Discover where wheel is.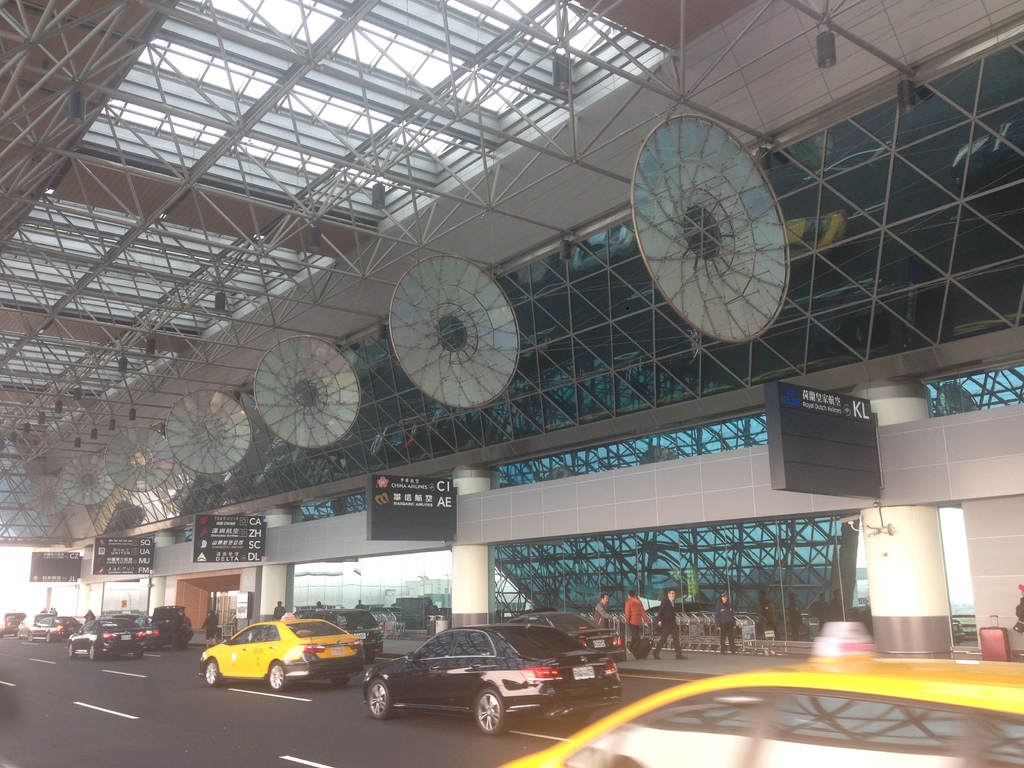
Discovered at <bbox>87, 645, 100, 662</bbox>.
